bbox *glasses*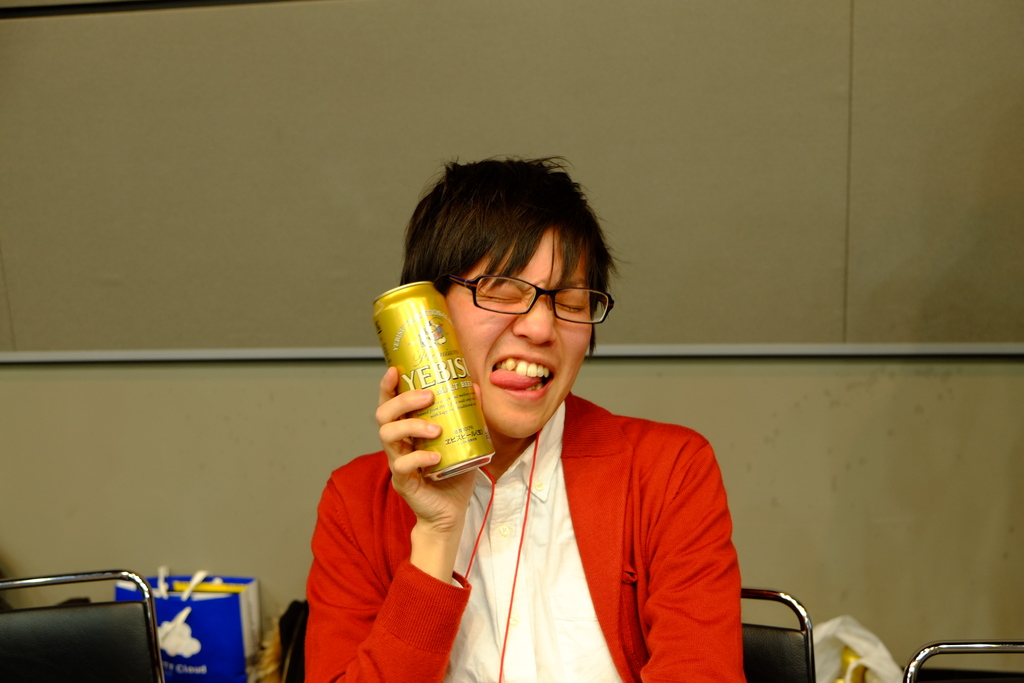
[x1=451, y1=274, x2=620, y2=331]
